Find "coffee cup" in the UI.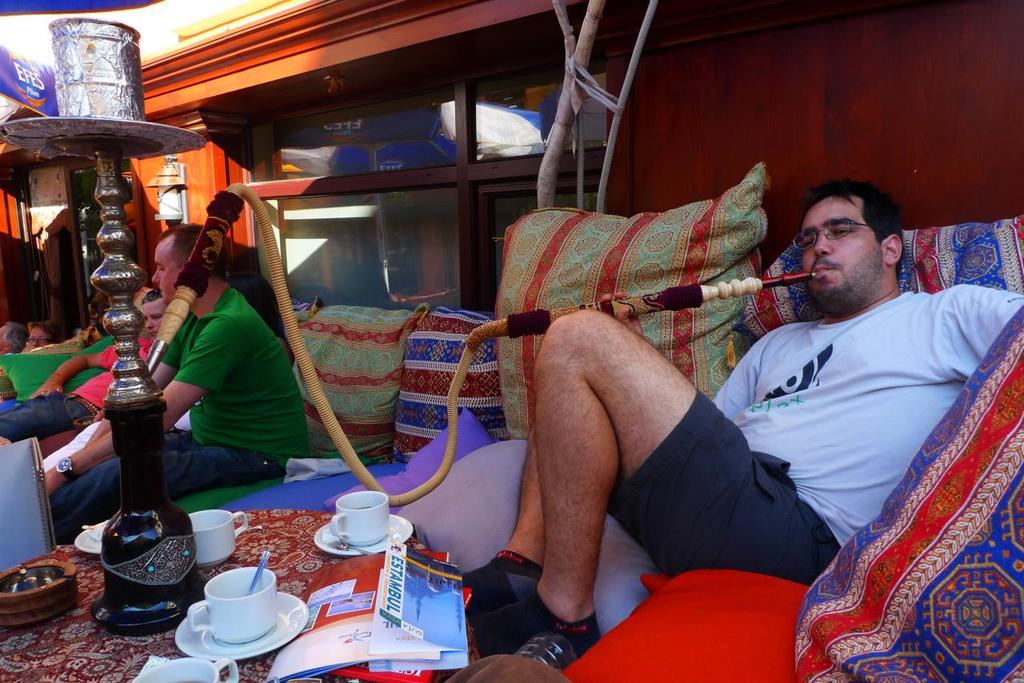
UI element at 330 490 389 548.
